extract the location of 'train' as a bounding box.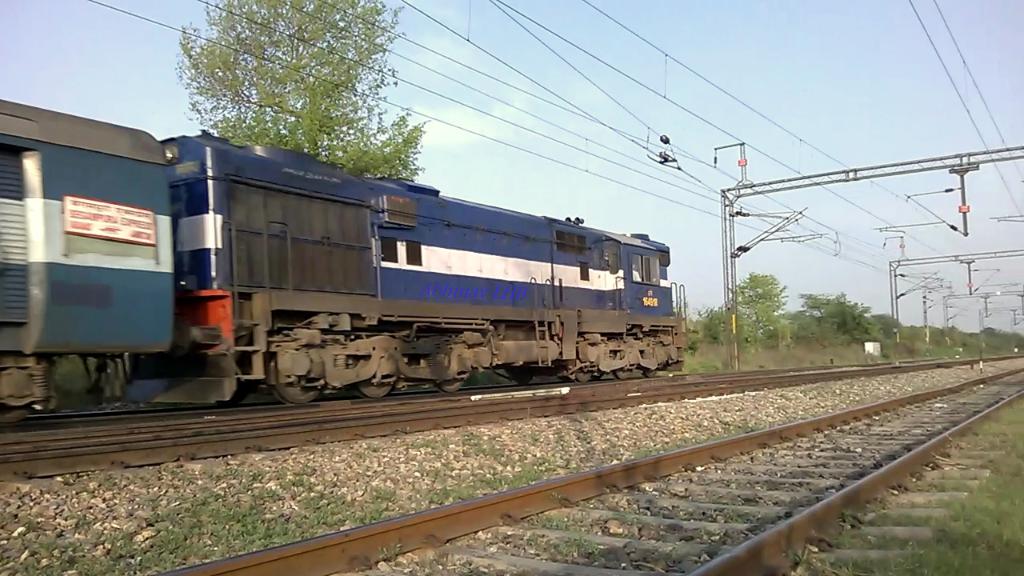
<region>0, 94, 692, 428</region>.
